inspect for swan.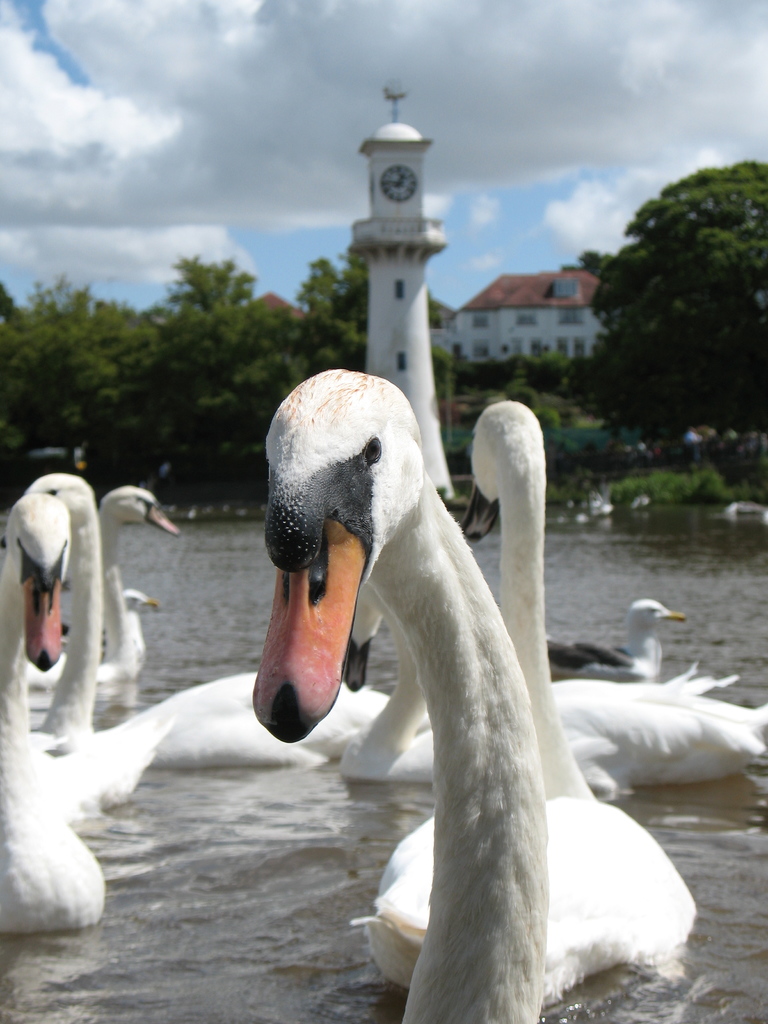
Inspection: box=[27, 468, 143, 797].
